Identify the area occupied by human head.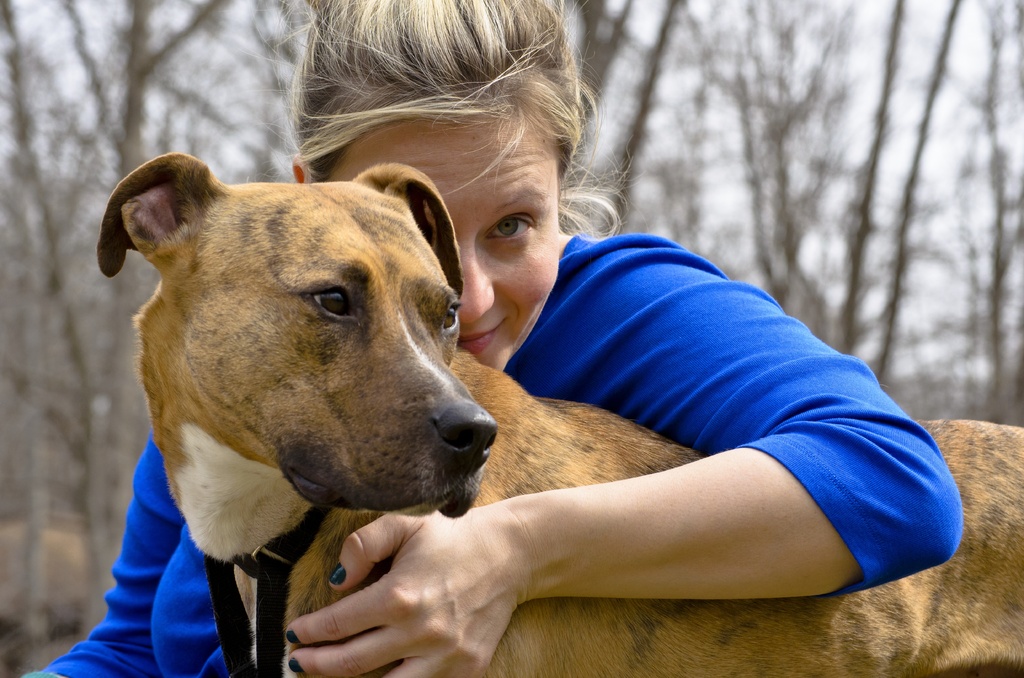
Area: rect(268, 0, 609, 367).
